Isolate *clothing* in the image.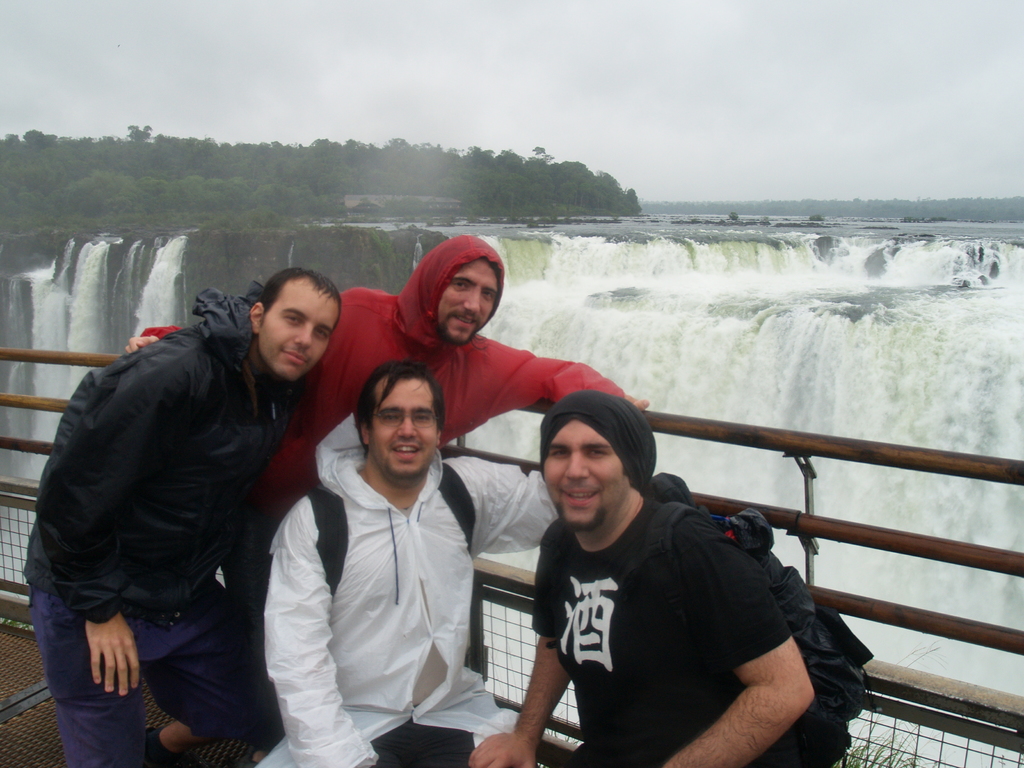
Isolated region: [139,234,625,748].
